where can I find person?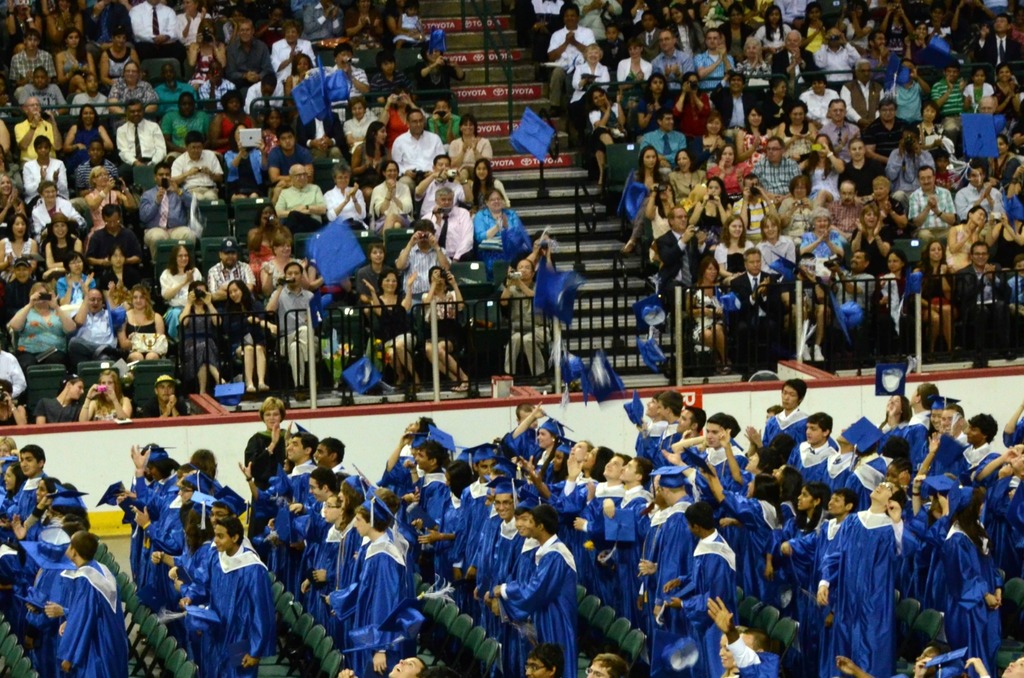
You can find it at (823, 100, 867, 145).
